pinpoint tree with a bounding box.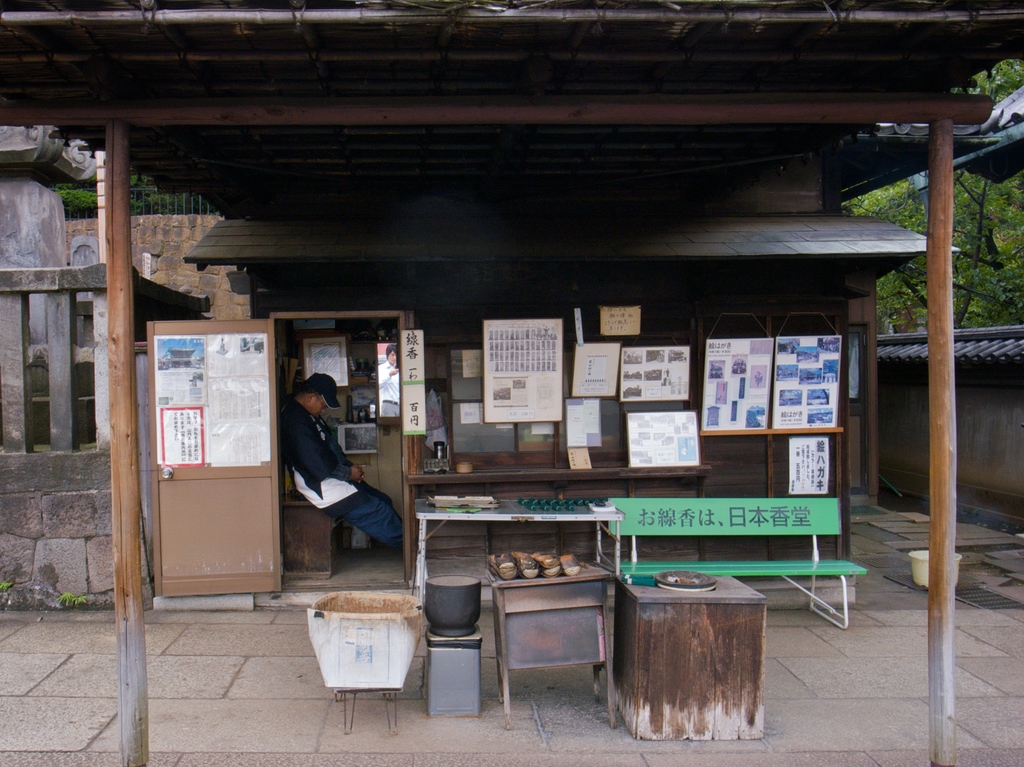
[x1=849, y1=58, x2=1023, y2=351].
